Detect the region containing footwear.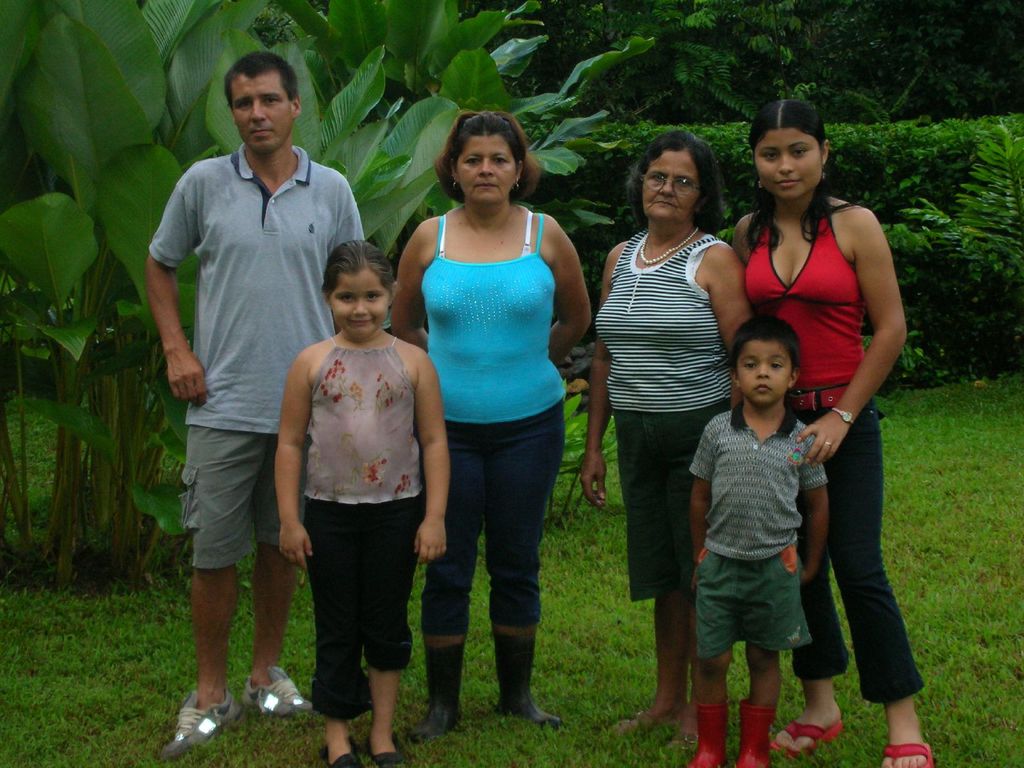
{"x1": 366, "y1": 737, "x2": 396, "y2": 767}.
